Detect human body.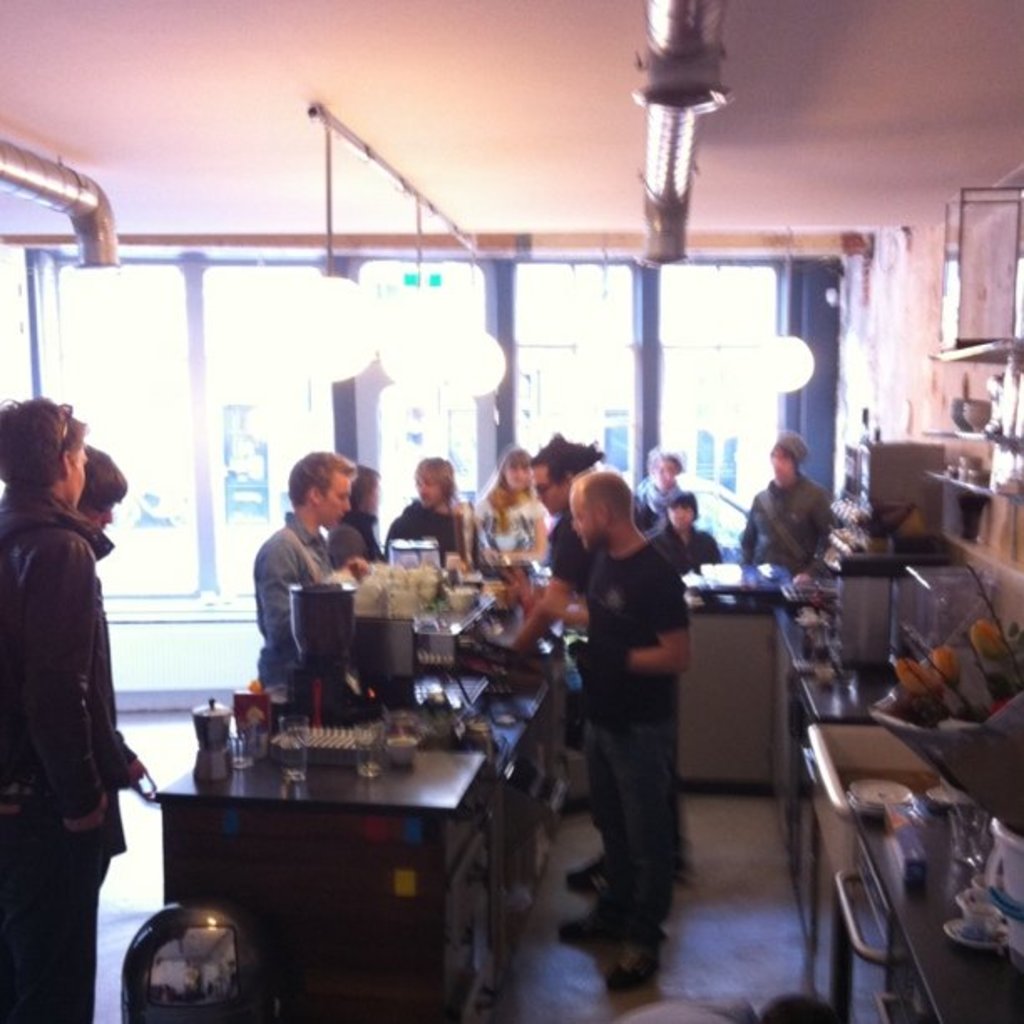
Detected at 8/405/146/949.
